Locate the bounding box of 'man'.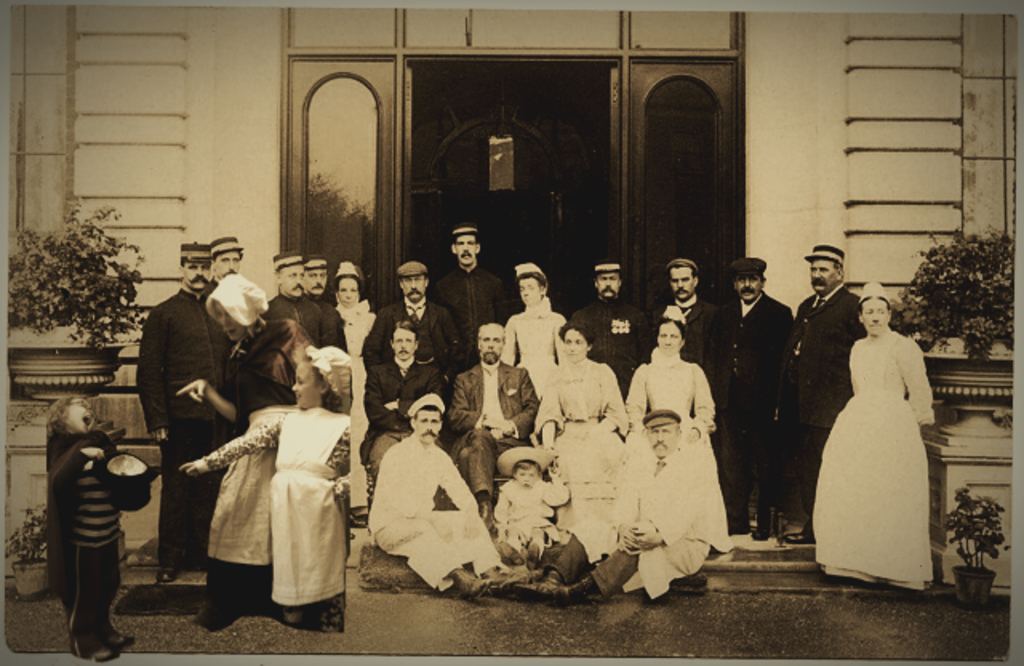
Bounding box: (left=259, top=248, right=325, bottom=352).
